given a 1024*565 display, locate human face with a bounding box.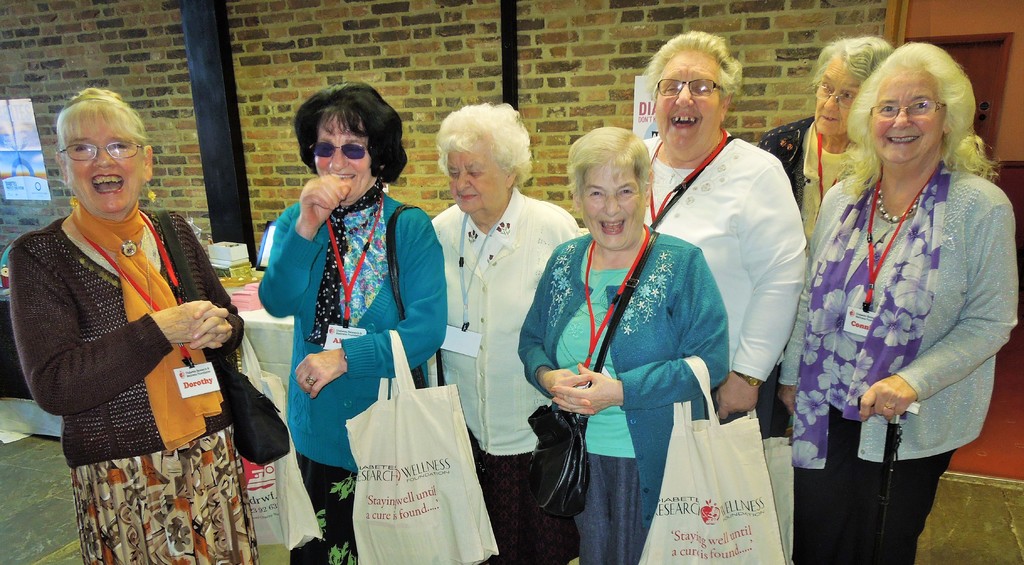
Located: [307, 120, 373, 197].
